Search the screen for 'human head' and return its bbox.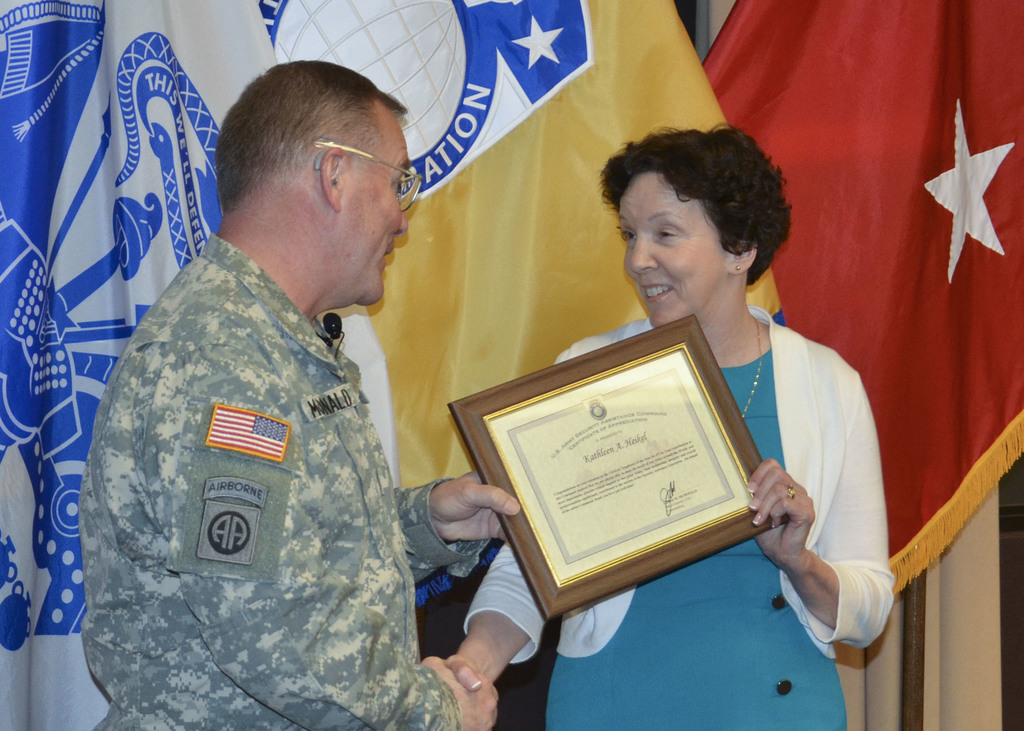
Found: x1=206, y1=49, x2=428, y2=312.
